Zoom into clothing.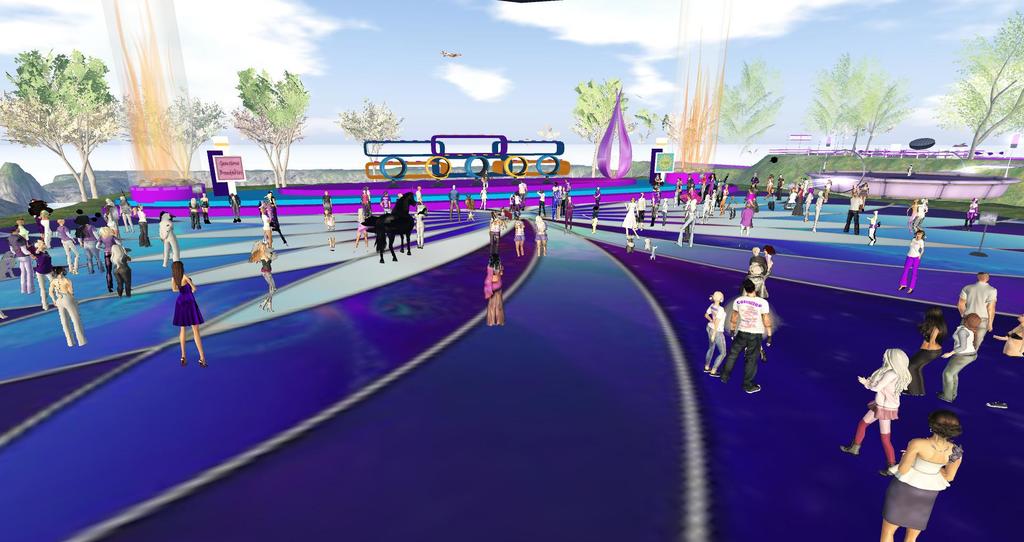
Zoom target: BBox(110, 242, 131, 293).
